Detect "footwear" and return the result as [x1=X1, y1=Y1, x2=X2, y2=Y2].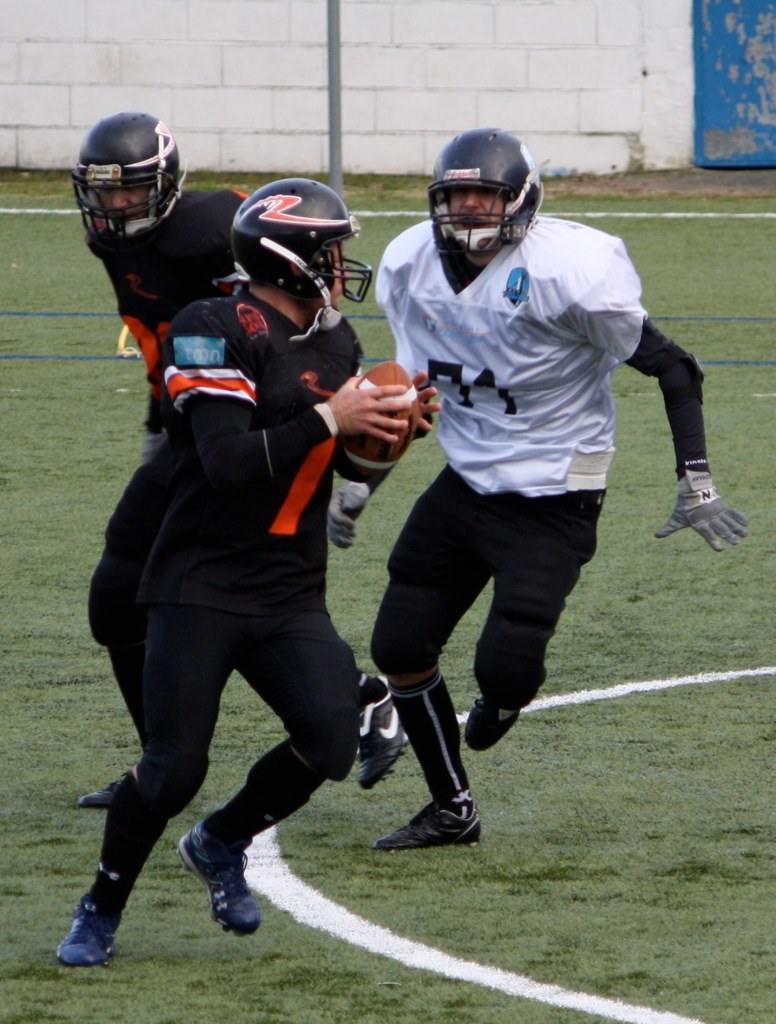
[x1=450, y1=686, x2=532, y2=771].
